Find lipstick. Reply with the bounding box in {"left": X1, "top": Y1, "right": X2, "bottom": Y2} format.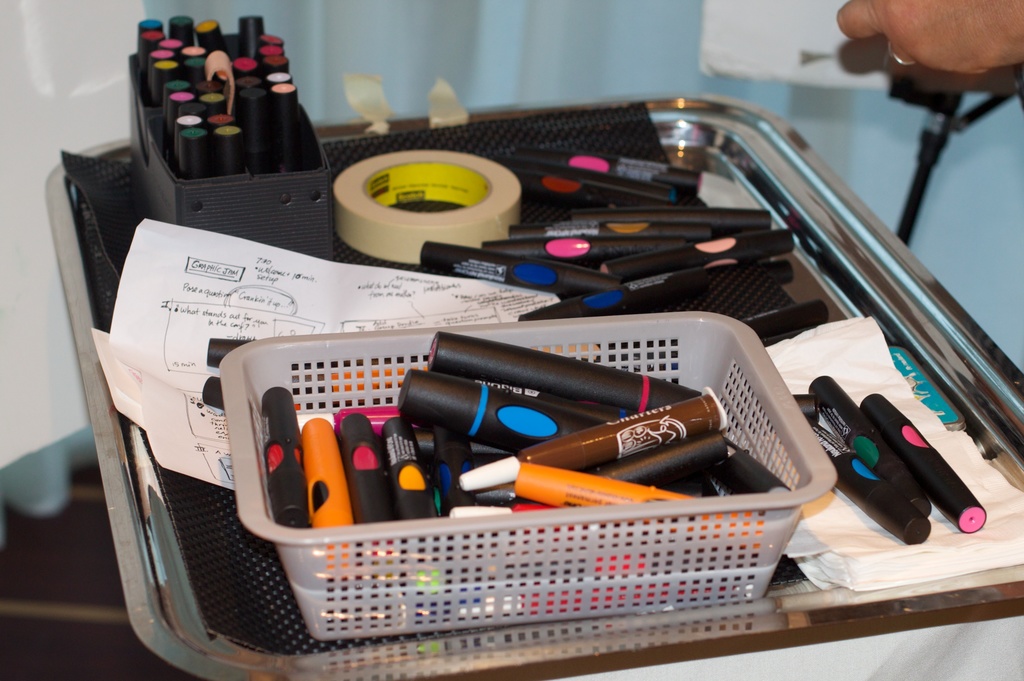
{"left": 189, "top": 55, "right": 209, "bottom": 83}.
